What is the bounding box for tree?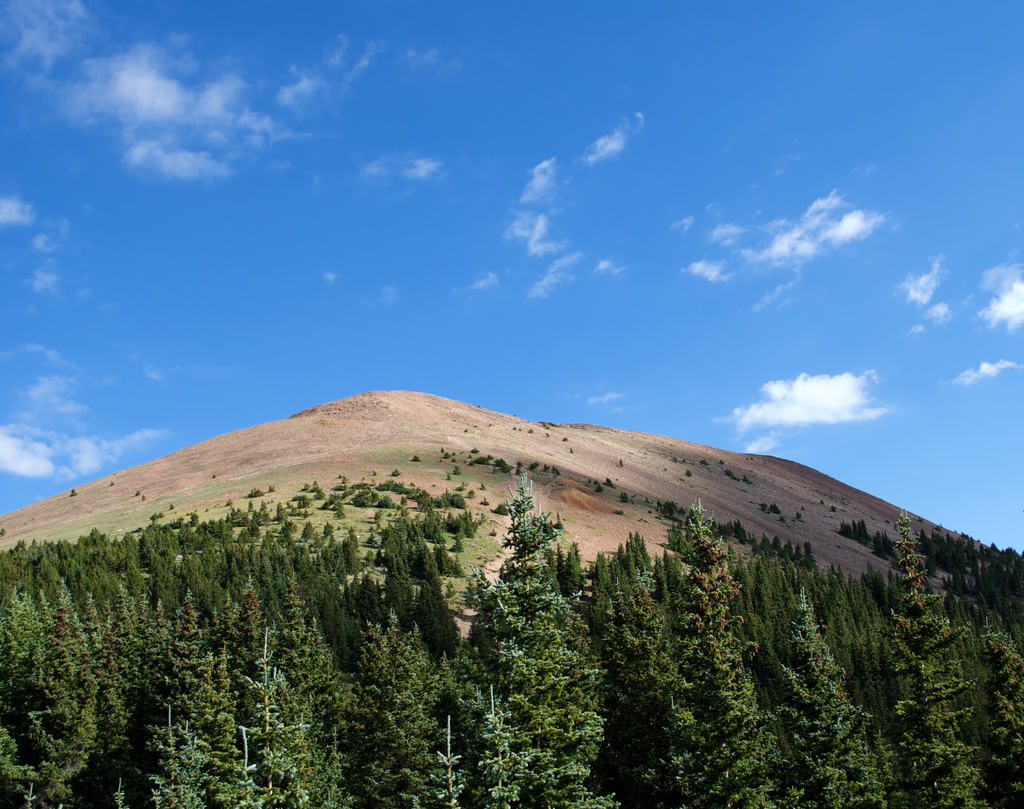
[left=596, top=564, right=674, bottom=749].
